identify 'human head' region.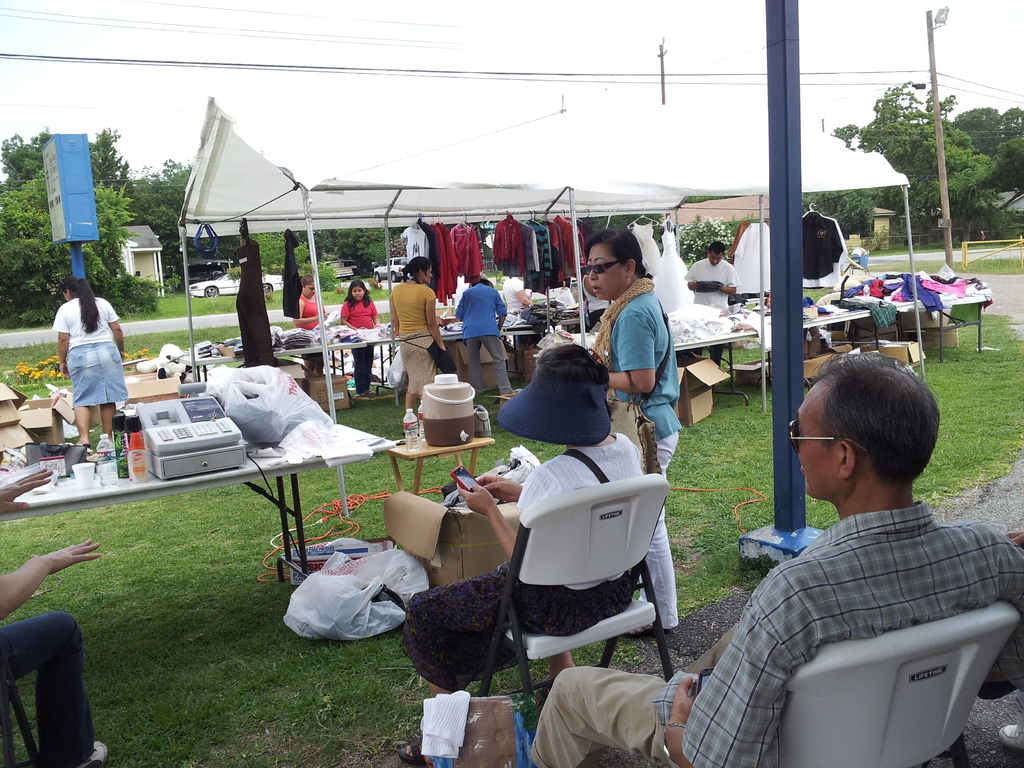
Region: BBox(706, 241, 723, 266).
